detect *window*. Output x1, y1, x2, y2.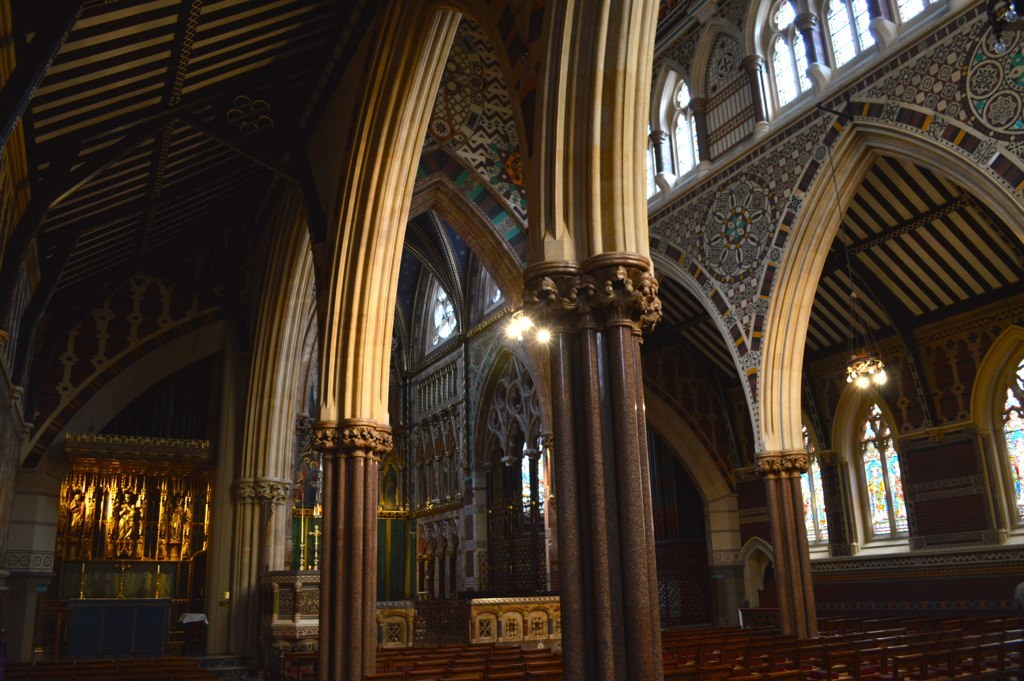
737, 0, 825, 129.
